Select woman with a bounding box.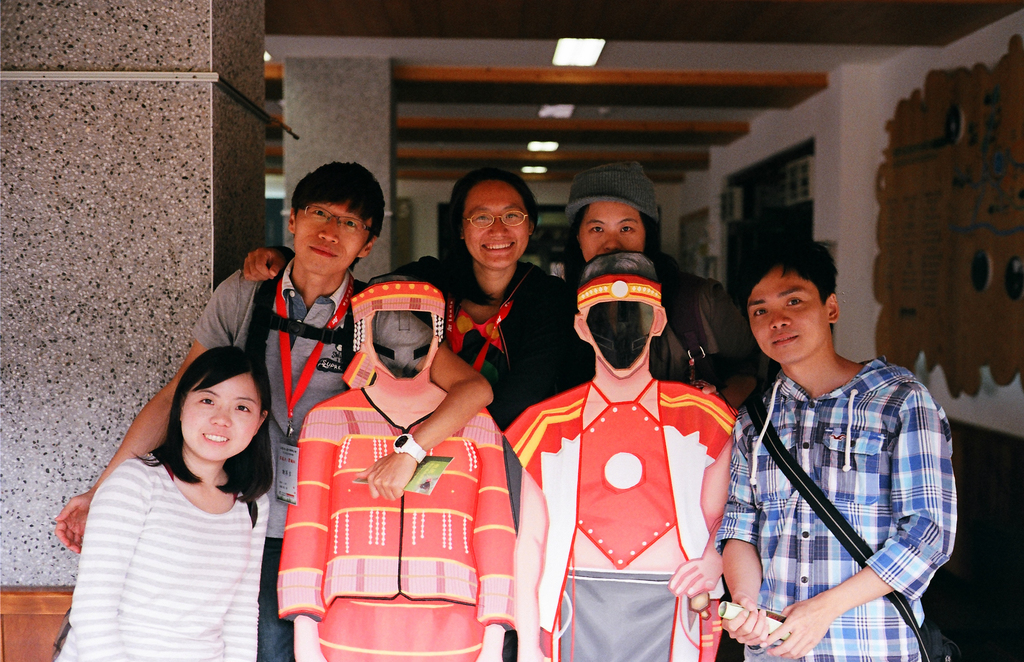
left=490, top=164, right=749, bottom=420.
